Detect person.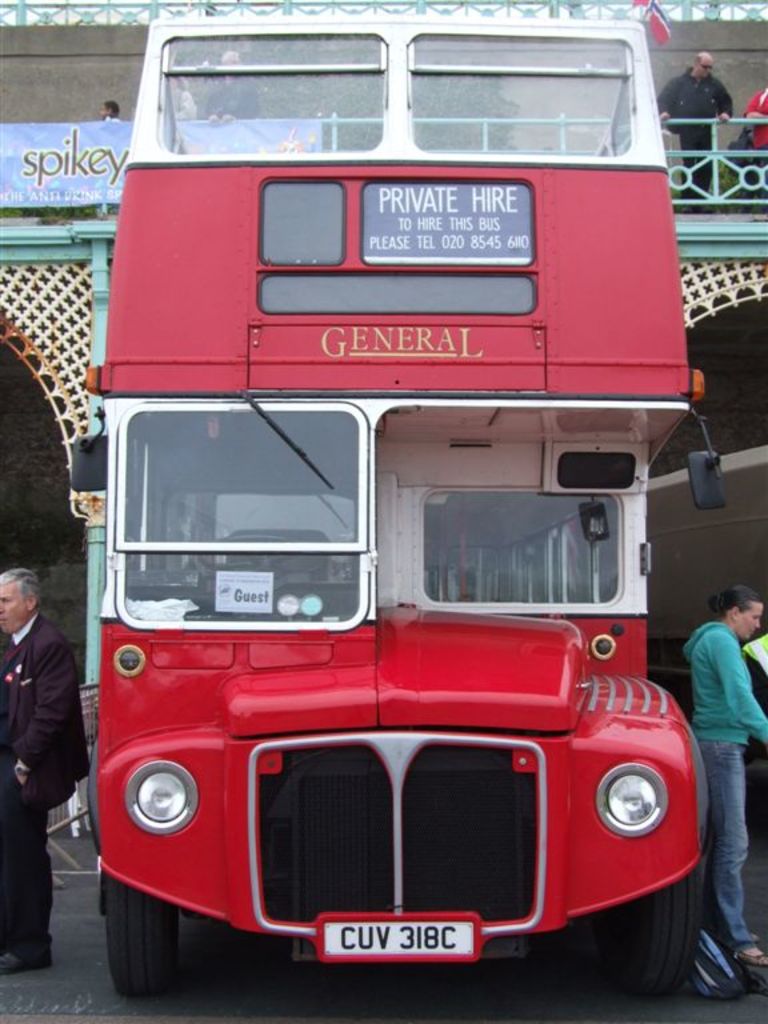
Detected at [728,83,767,171].
